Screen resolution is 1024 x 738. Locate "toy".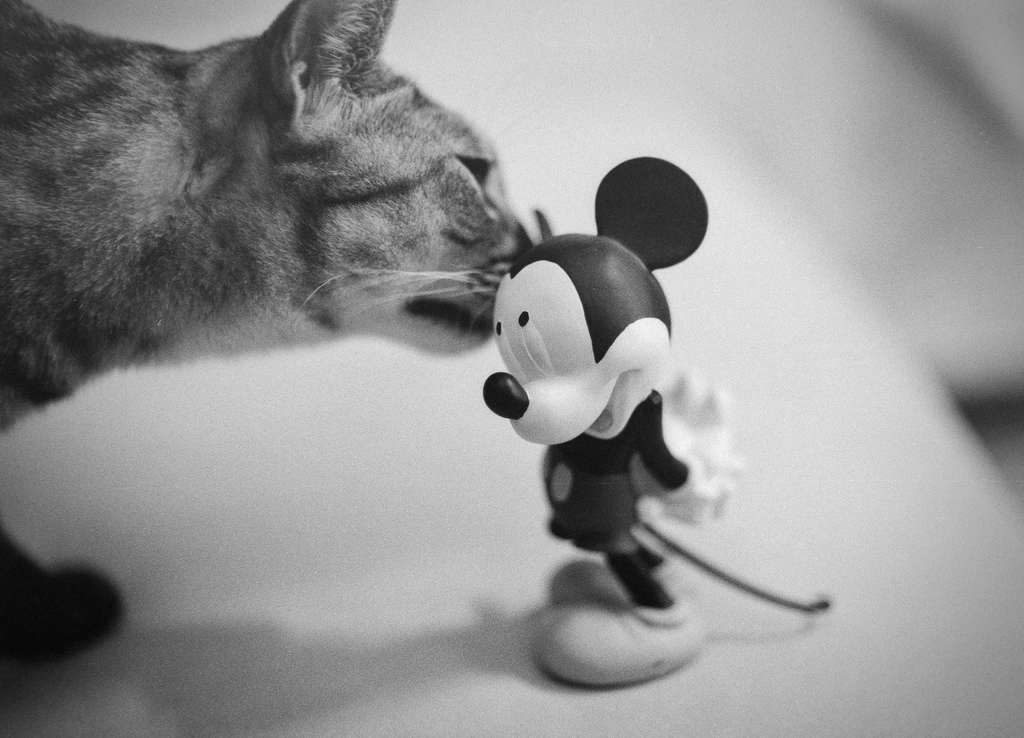
(left=444, top=197, right=804, bottom=648).
